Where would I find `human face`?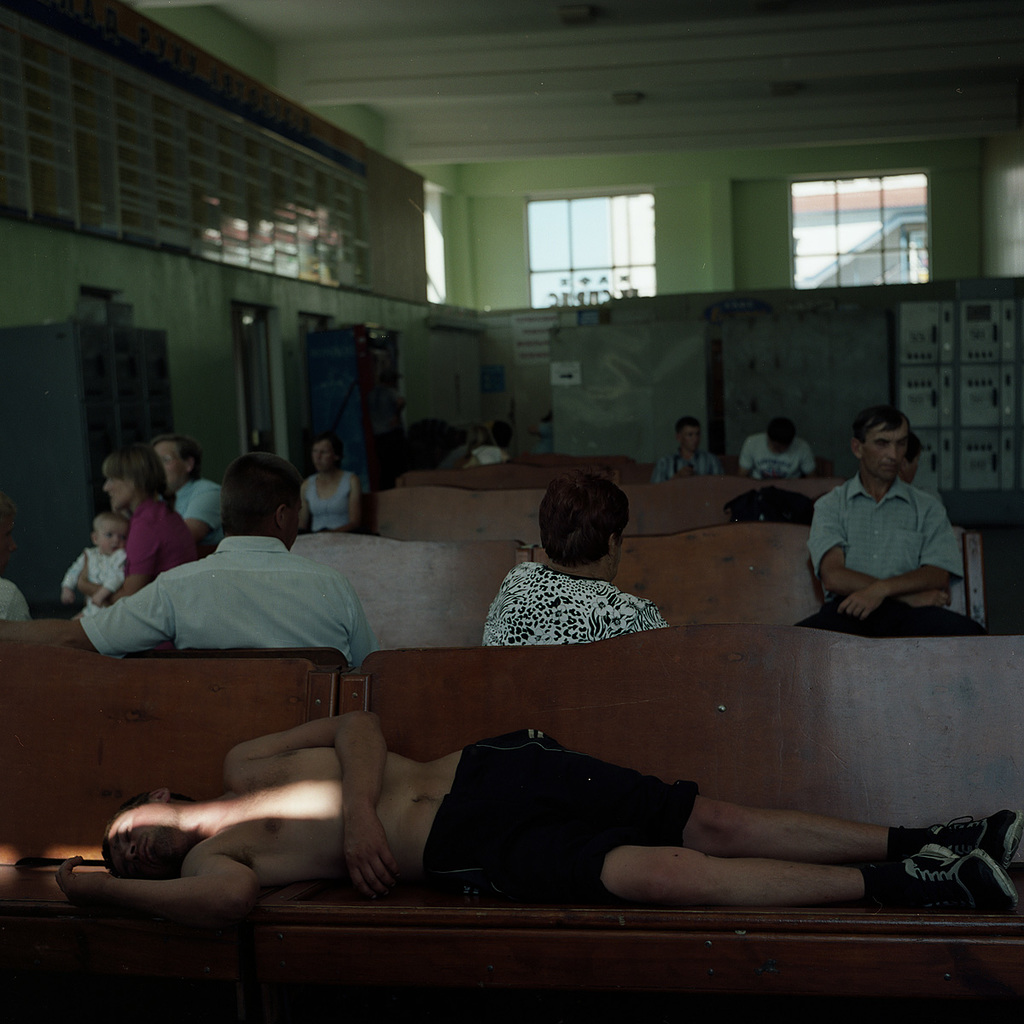
At l=154, t=442, r=196, b=492.
